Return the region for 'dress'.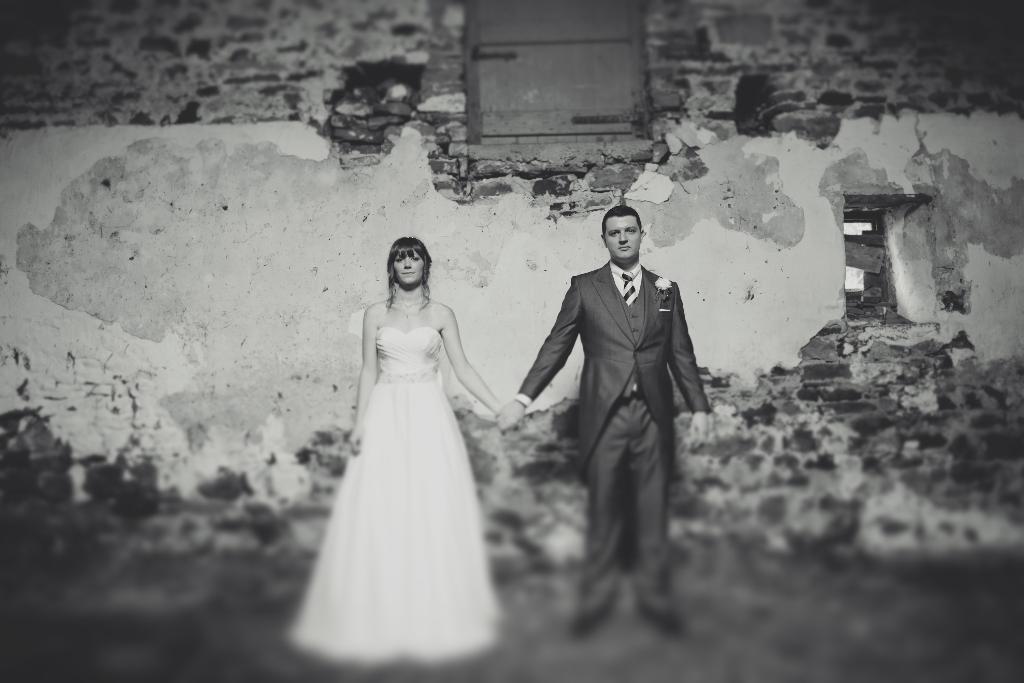
x1=268, y1=333, x2=502, y2=675.
